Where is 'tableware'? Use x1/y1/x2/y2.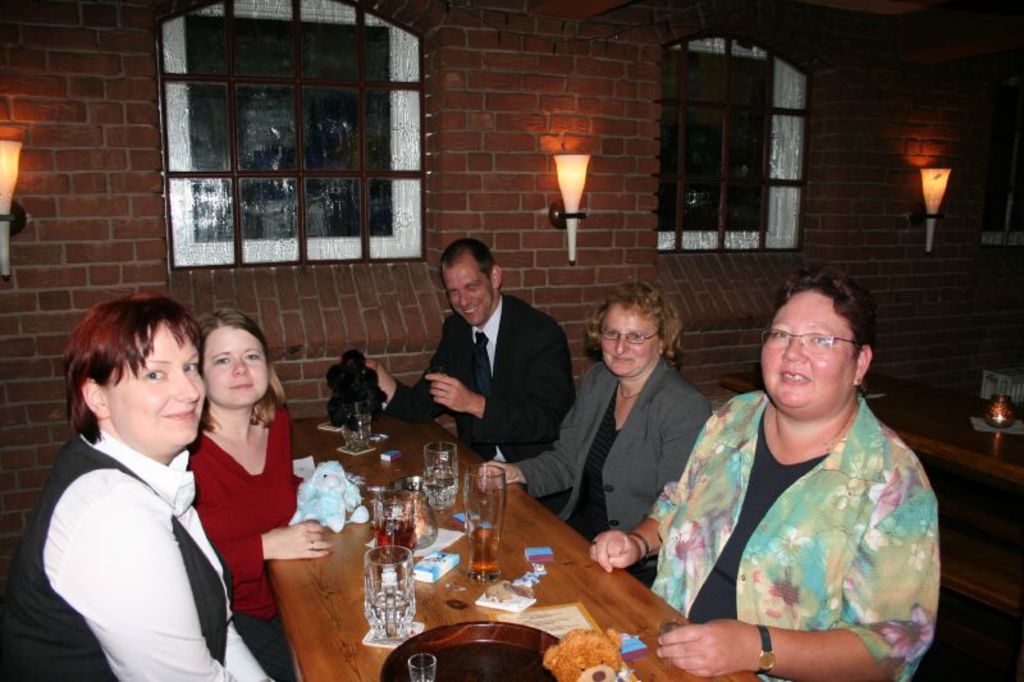
340/411/374/452.
